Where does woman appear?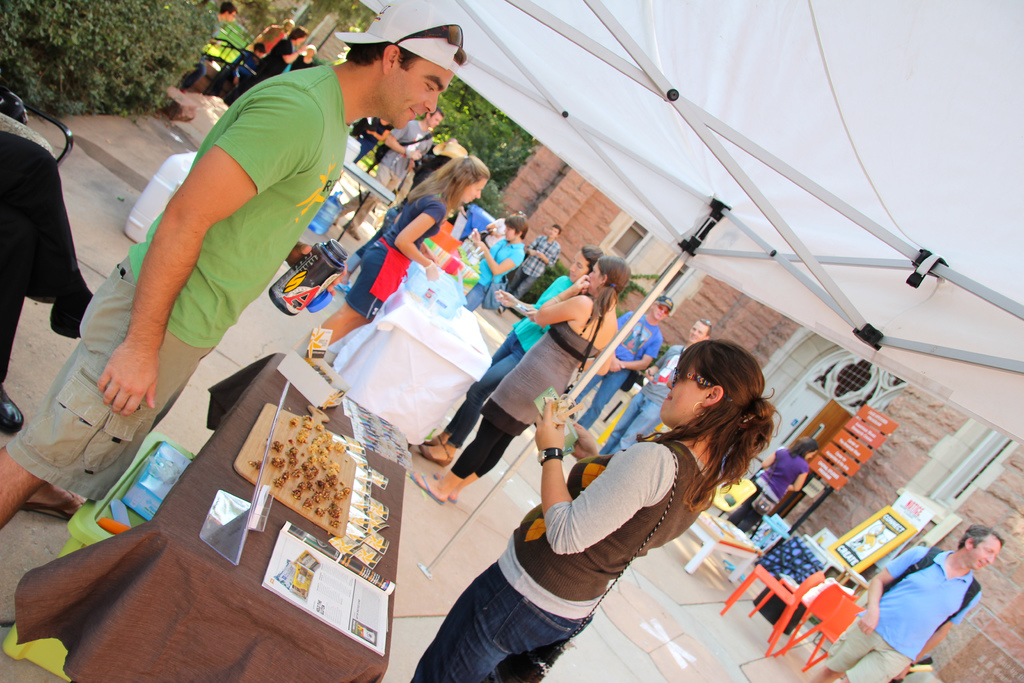
Appears at {"x1": 351, "y1": 115, "x2": 395, "y2": 166}.
